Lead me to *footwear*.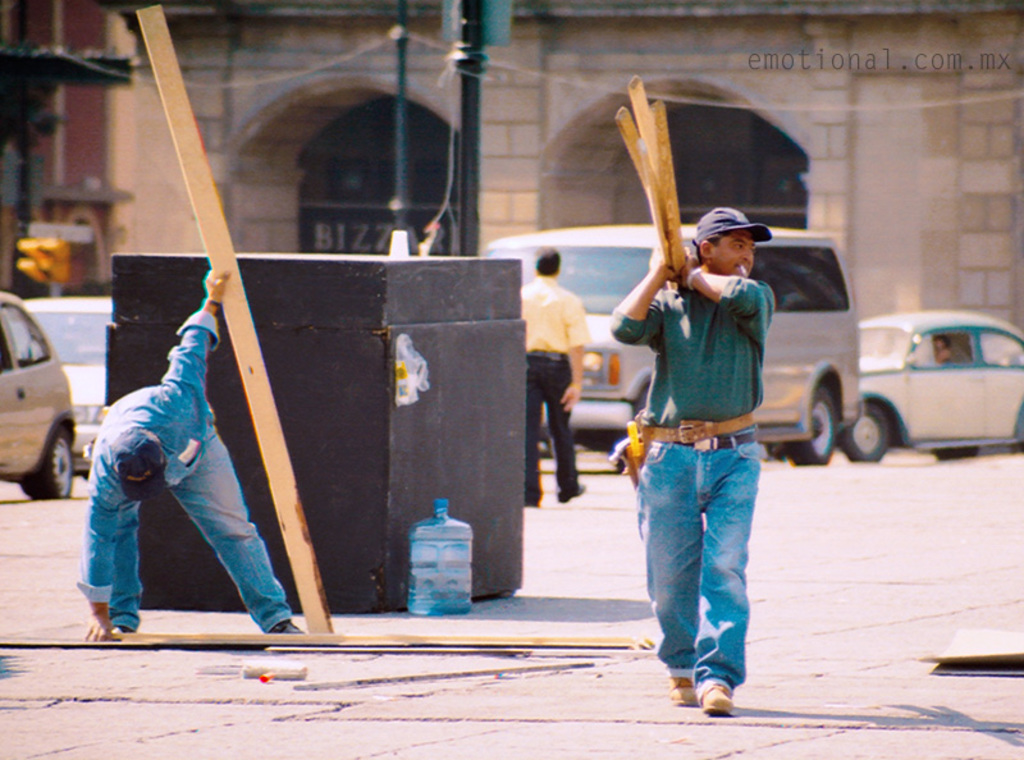
Lead to x1=700, y1=679, x2=733, y2=711.
